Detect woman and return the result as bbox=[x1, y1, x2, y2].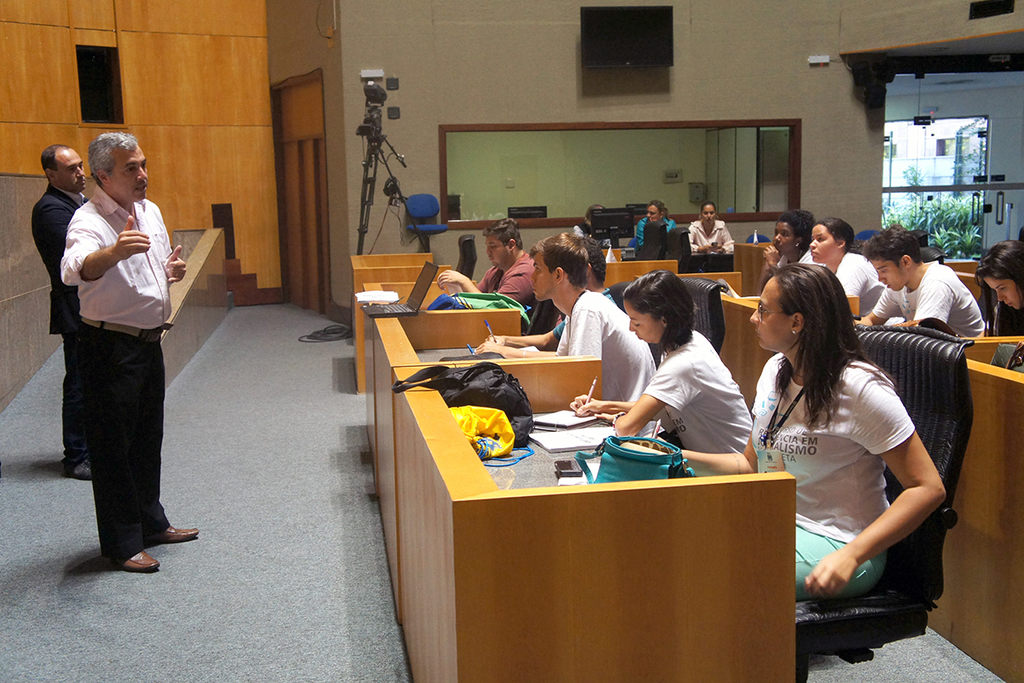
bbox=[808, 219, 904, 329].
